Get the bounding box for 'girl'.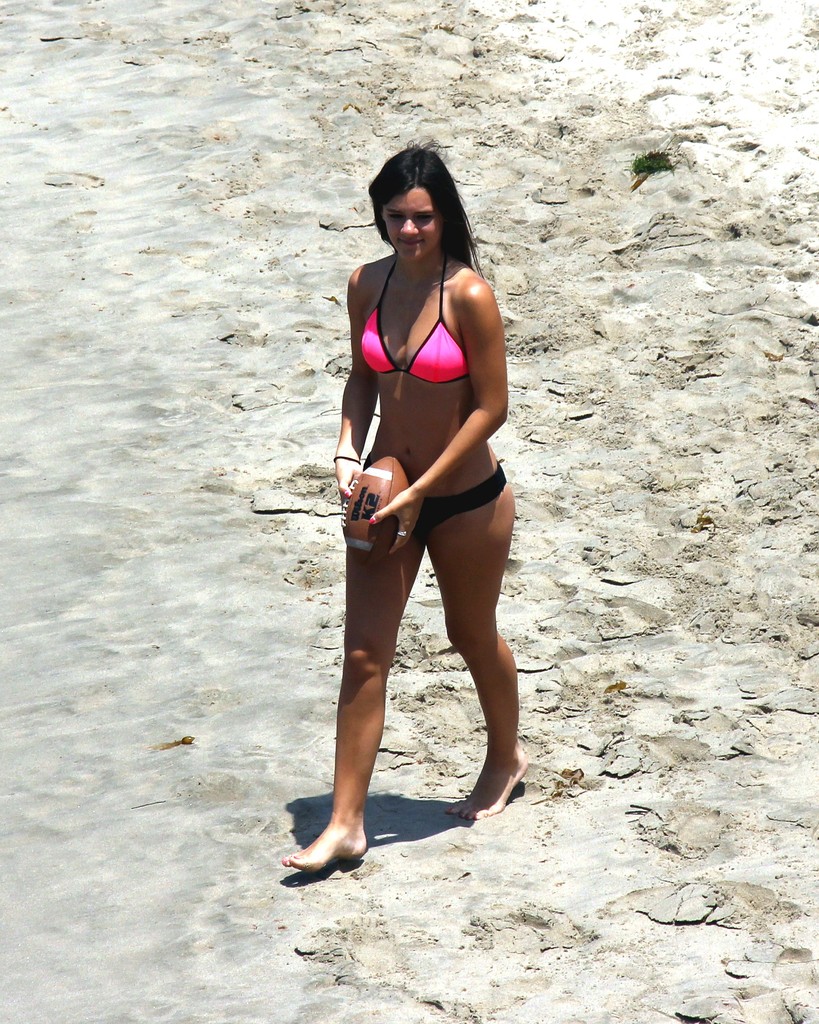
bbox=[275, 141, 526, 874].
